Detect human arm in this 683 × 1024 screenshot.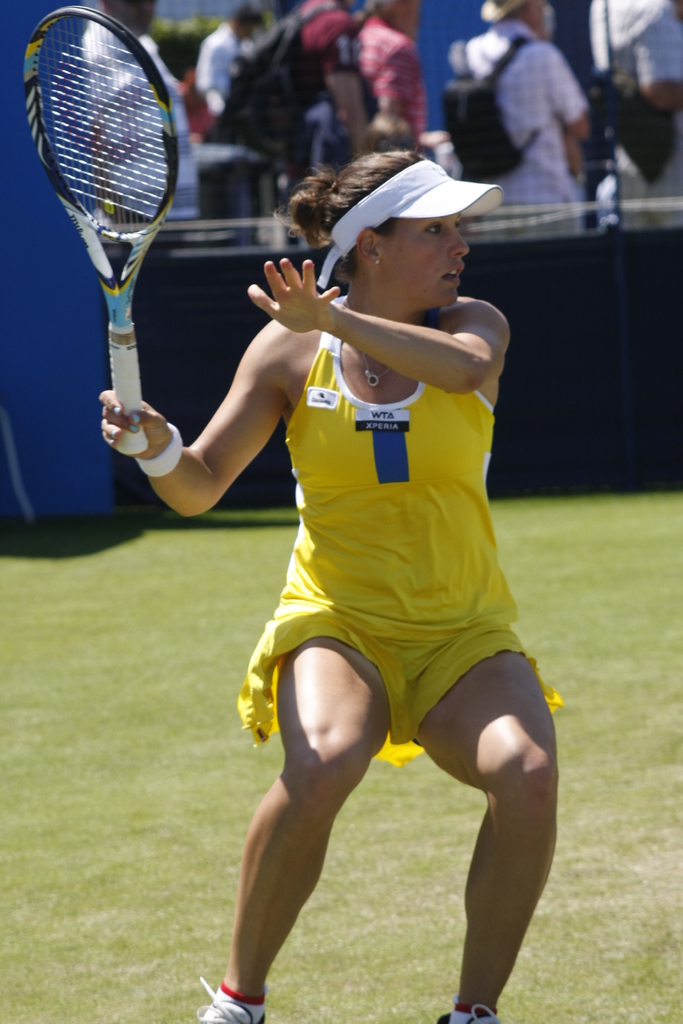
Detection: [x1=89, y1=312, x2=318, y2=517].
